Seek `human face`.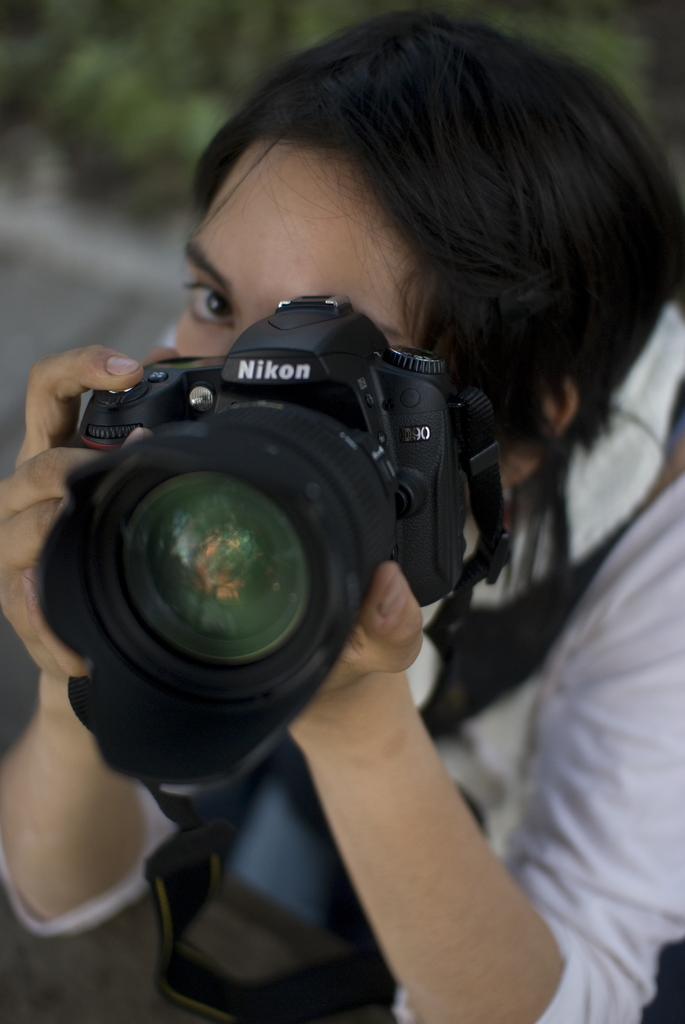
crop(172, 140, 426, 364).
